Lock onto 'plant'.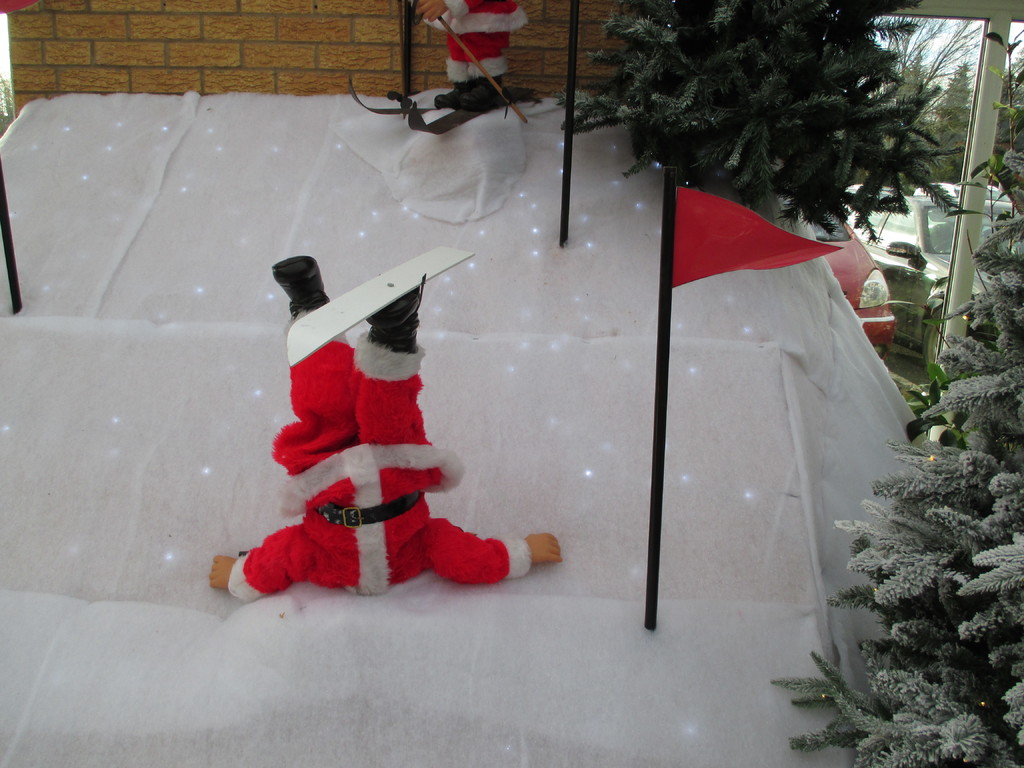
Locked: (x1=537, y1=0, x2=991, y2=262).
